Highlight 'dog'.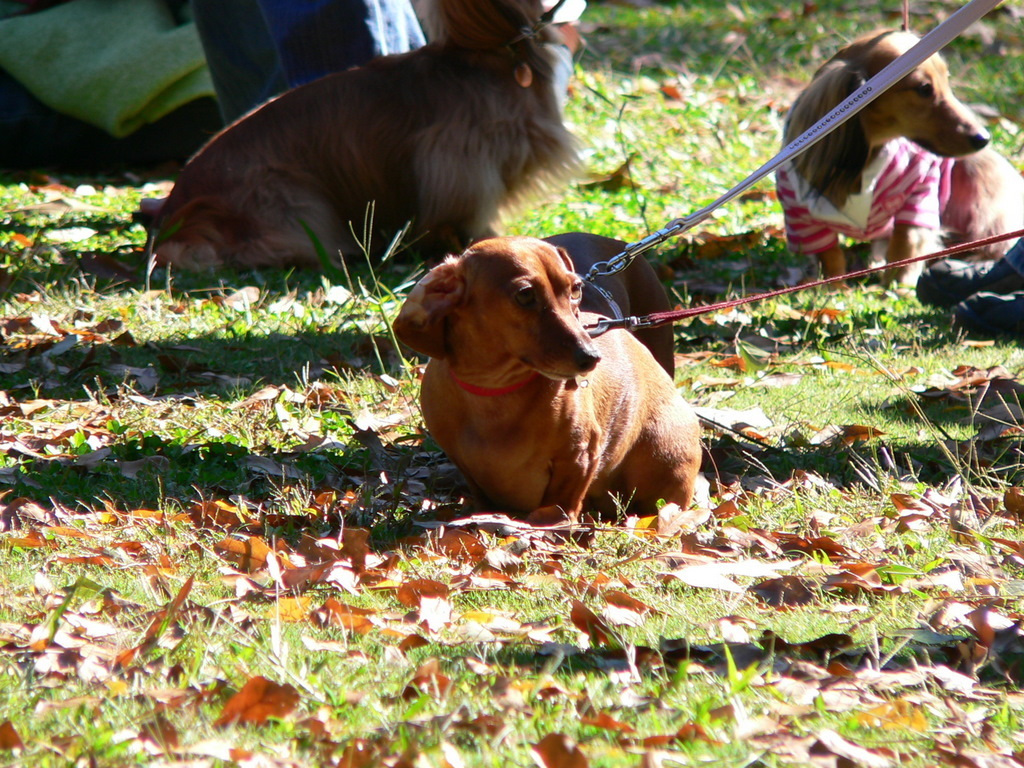
Highlighted region: 392/237/703/521.
